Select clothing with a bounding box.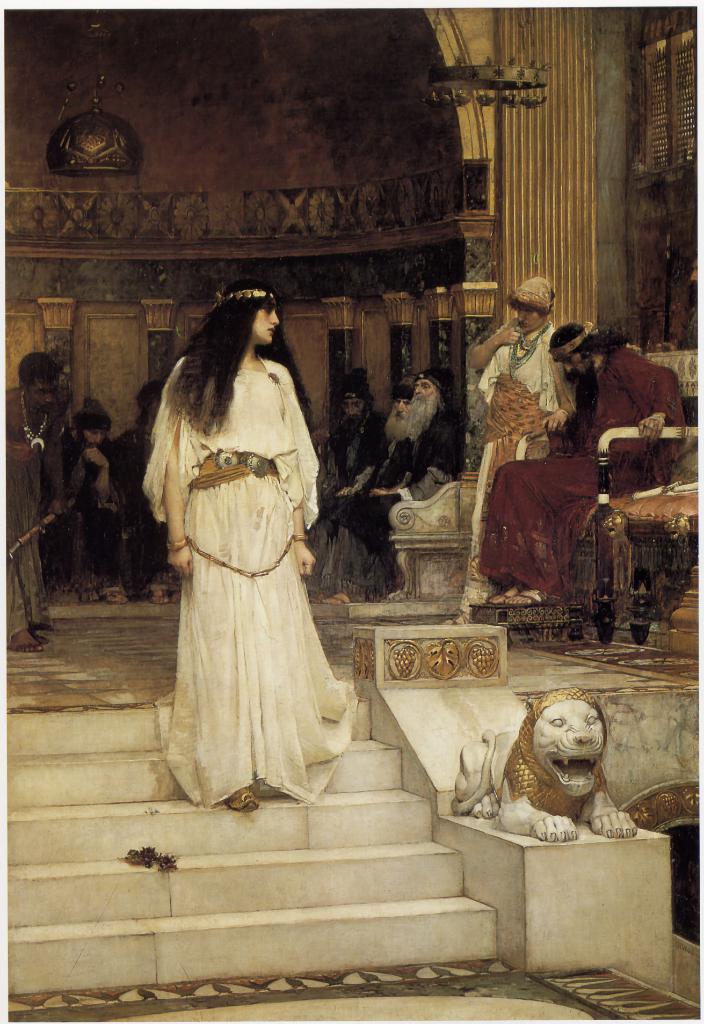
BBox(472, 344, 696, 600).
